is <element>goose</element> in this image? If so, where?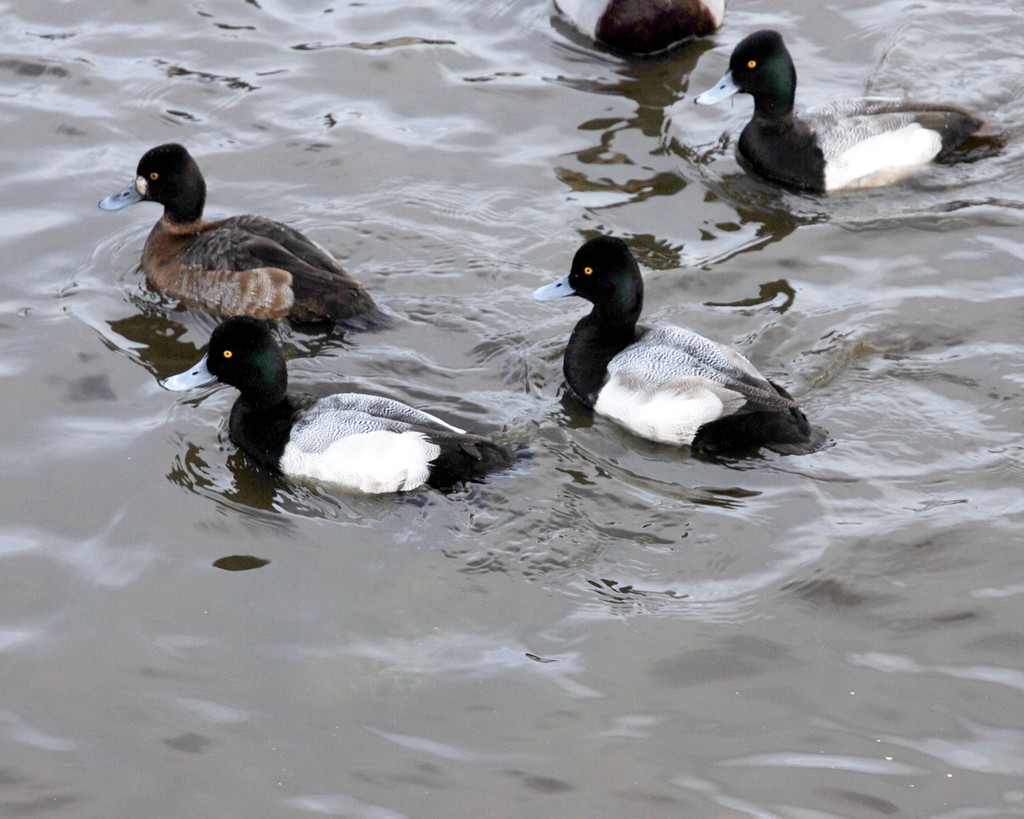
Yes, at <box>161,316,515,491</box>.
